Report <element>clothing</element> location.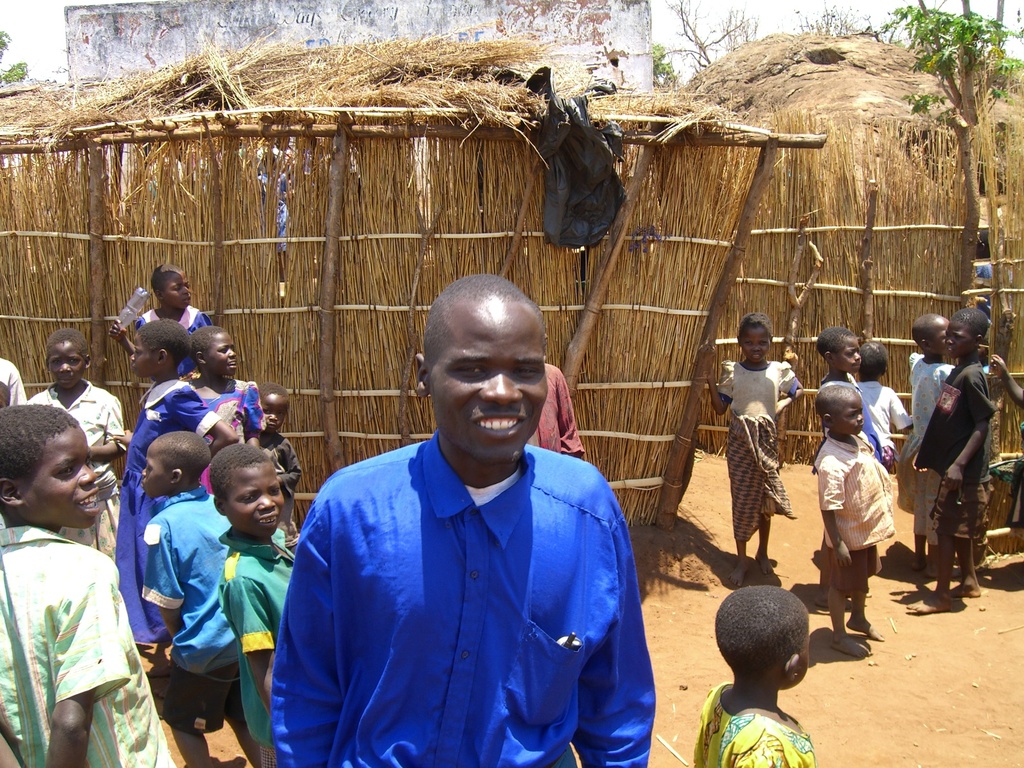
Report: 692 683 815 767.
